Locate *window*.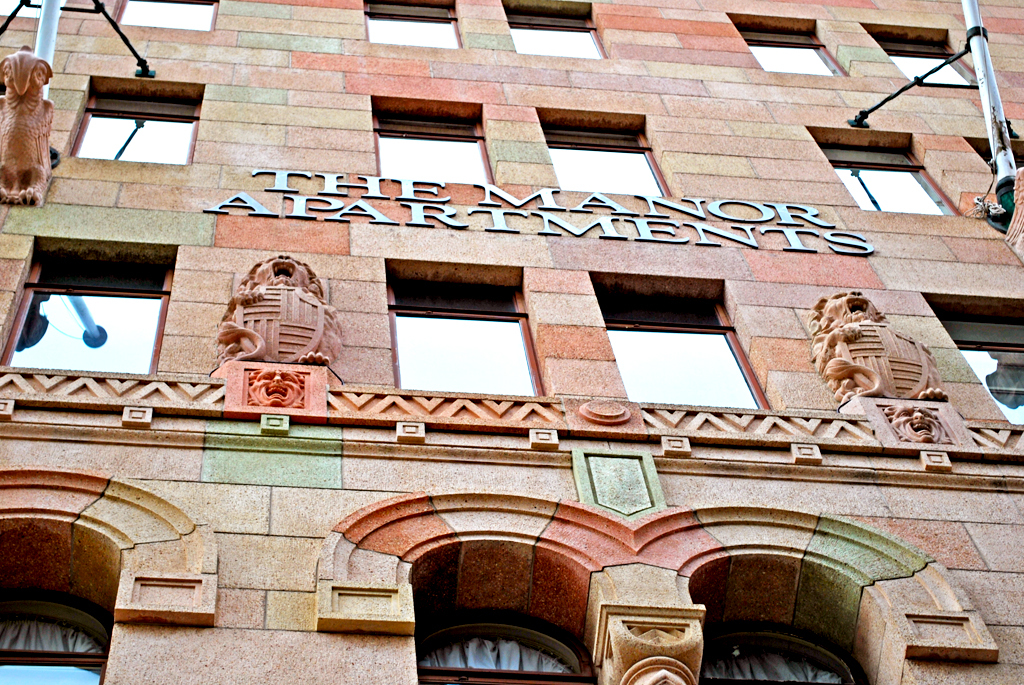
Bounding box: 538/104/671/200.
